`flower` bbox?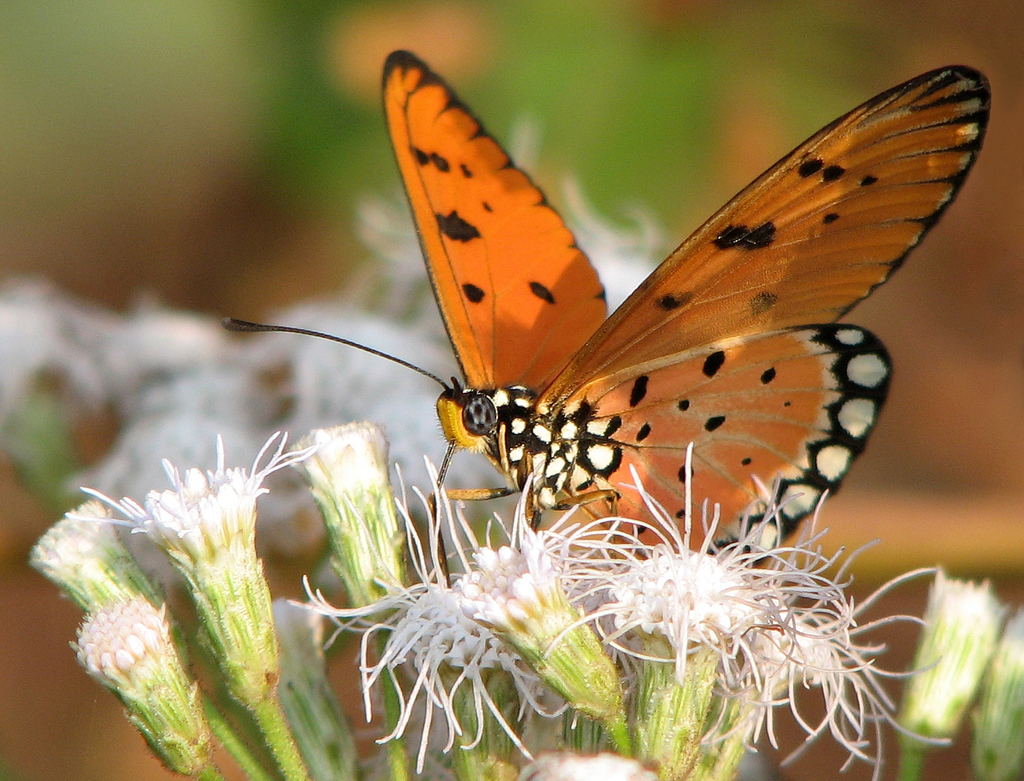
bbox(291, 417, 439, 657)
